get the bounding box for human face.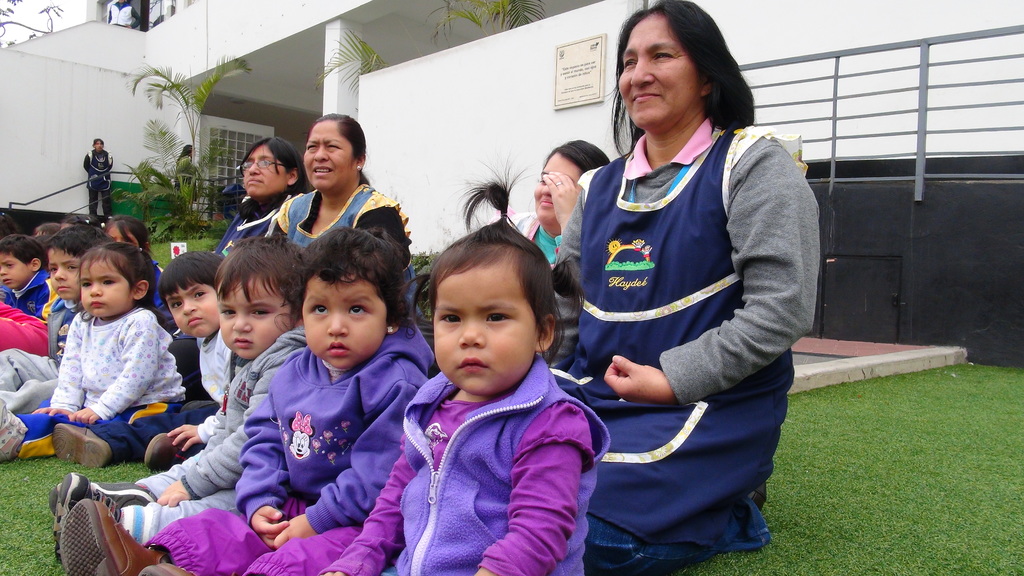
bbox(0, 252, 32, 289).
